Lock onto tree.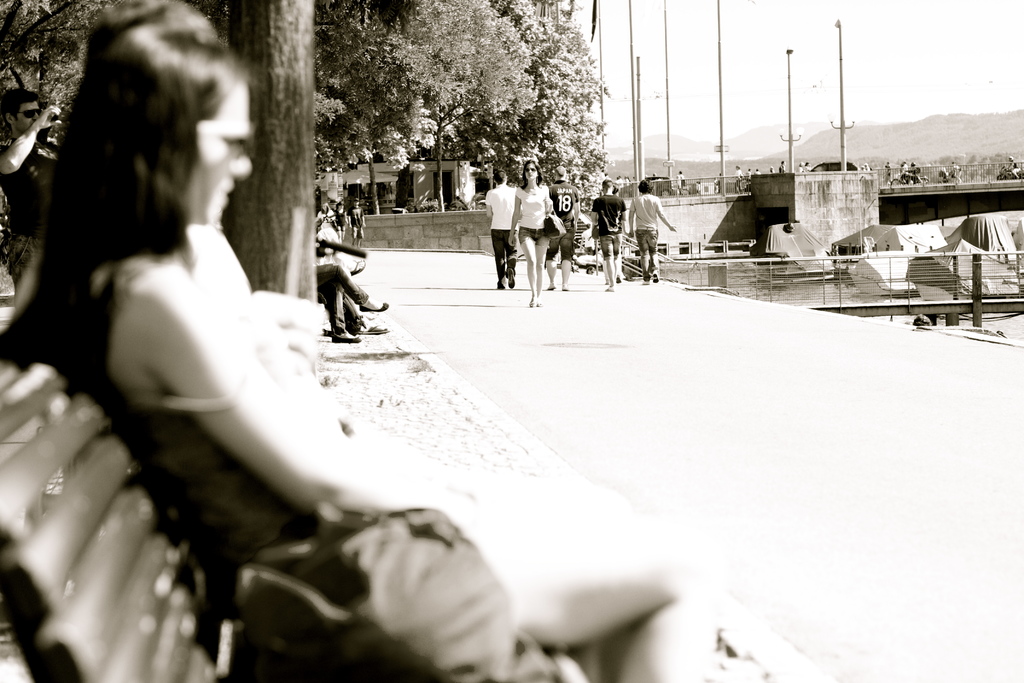
Locked: <bbox>310, 0, 618, 235</bbox>.
